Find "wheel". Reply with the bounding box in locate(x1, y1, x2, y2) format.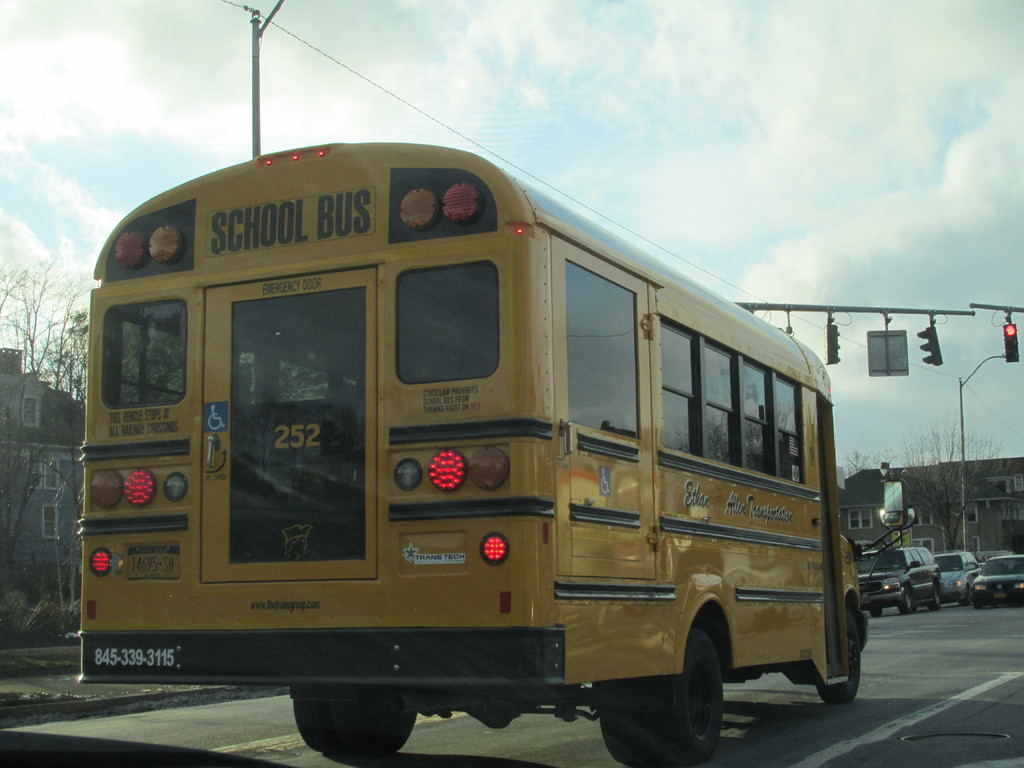
locate(817, 611, 866, 705).
